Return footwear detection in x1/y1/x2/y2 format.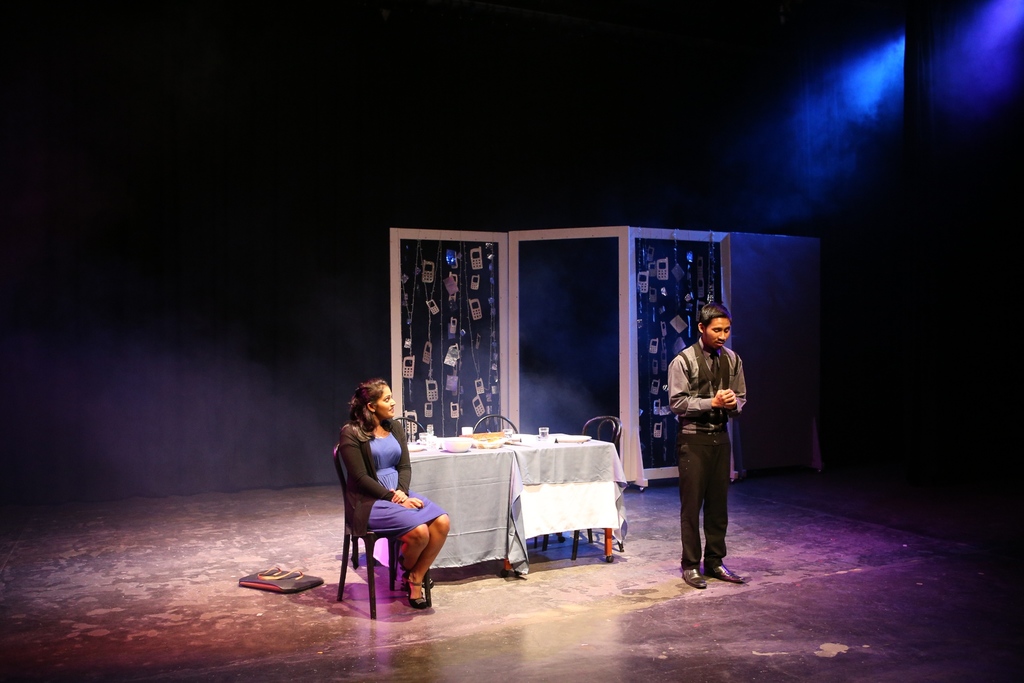
701/562/749/582.
